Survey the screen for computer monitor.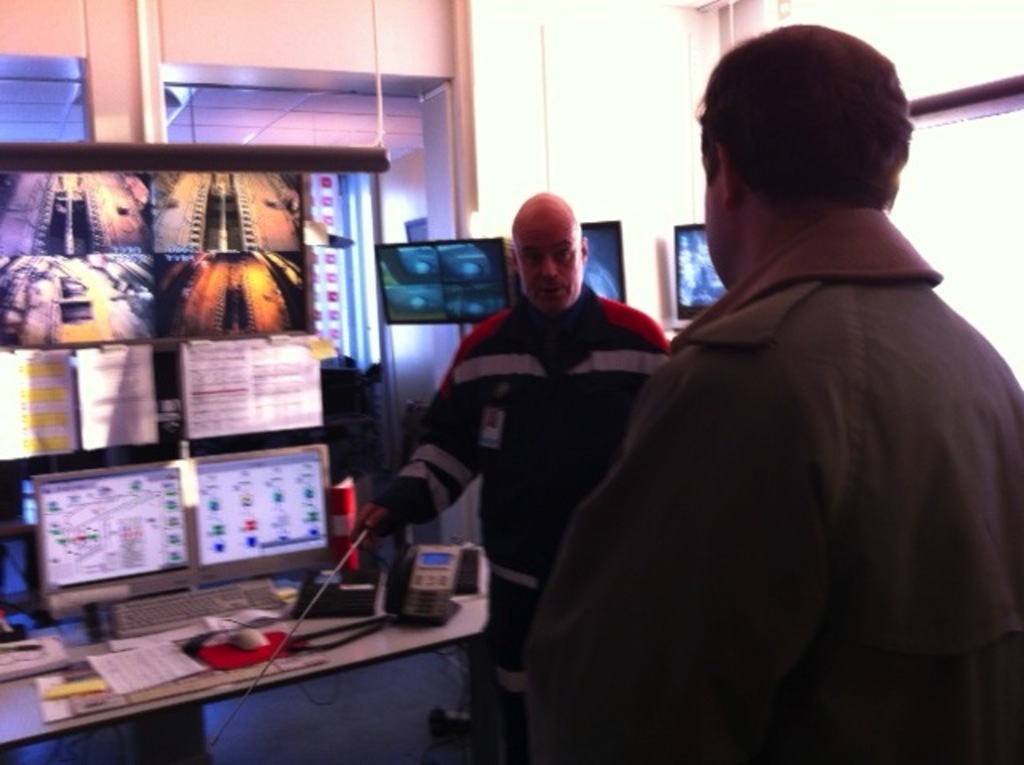
Survey found: x1=373, y1=238, x2=514, y2=333.
